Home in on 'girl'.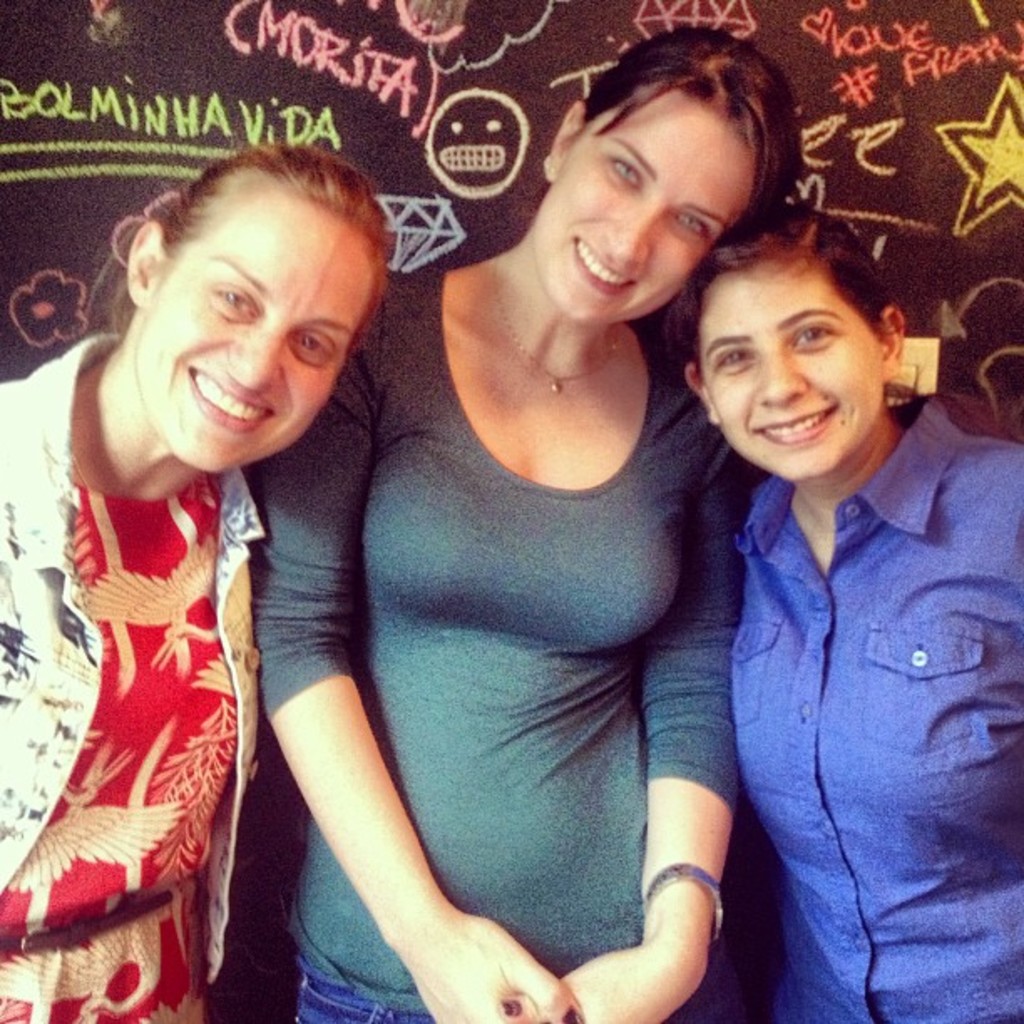
Homed in at 666/202/1022/1022.
